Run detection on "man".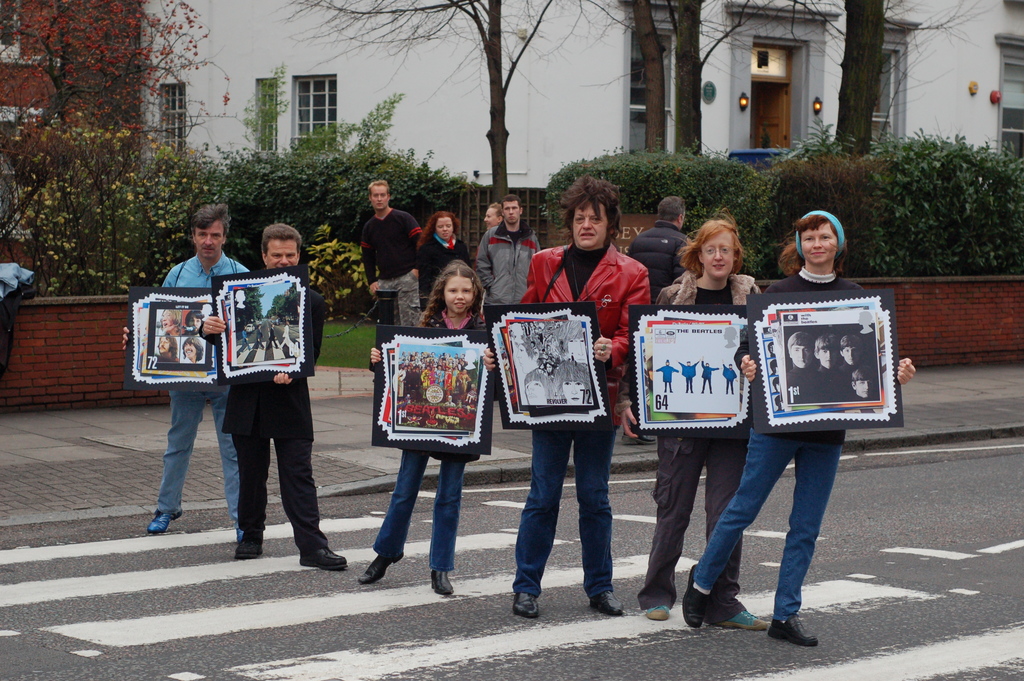
Result: [678, 357, 700, 391].
